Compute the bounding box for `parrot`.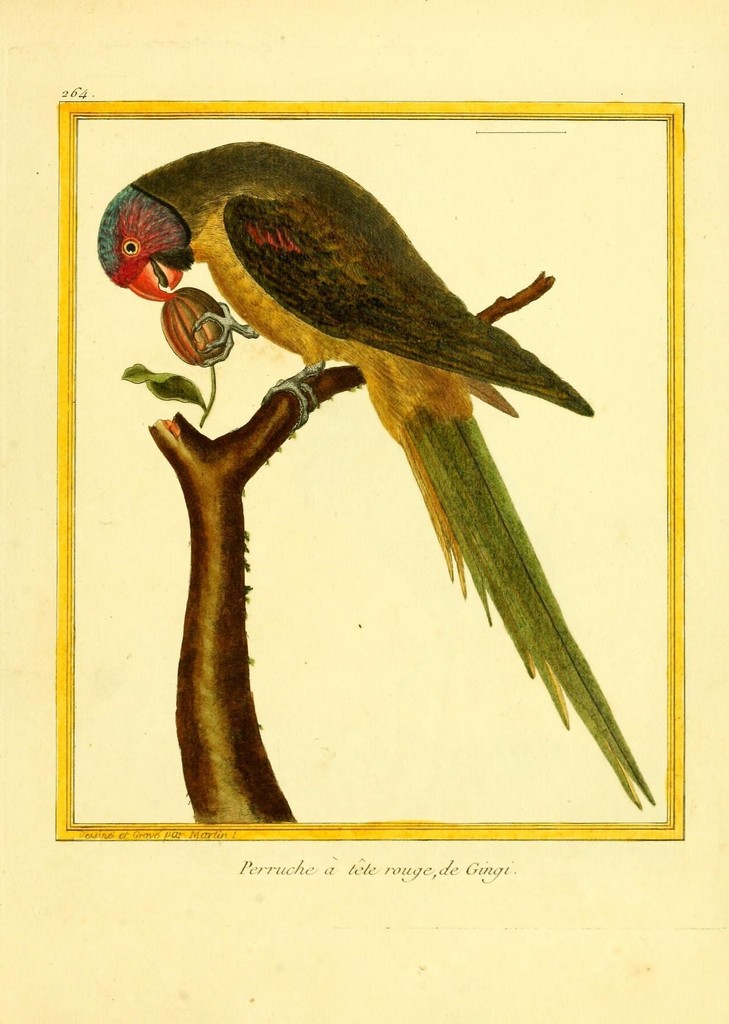
rect(98, 140, 651, 809).
